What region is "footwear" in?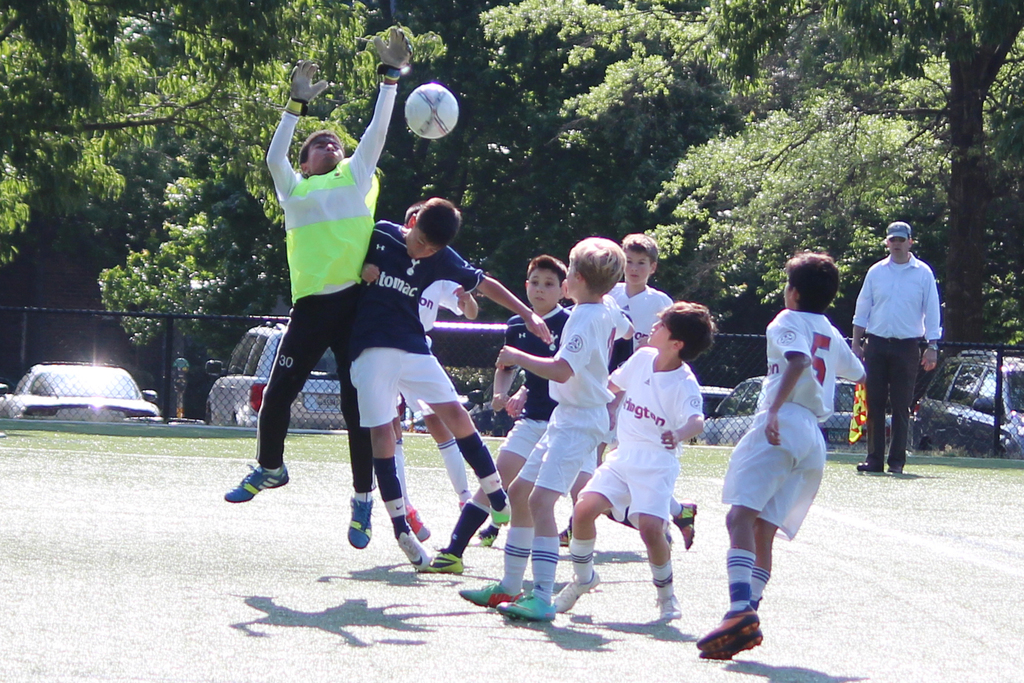
(885, 465, 902, 478).
